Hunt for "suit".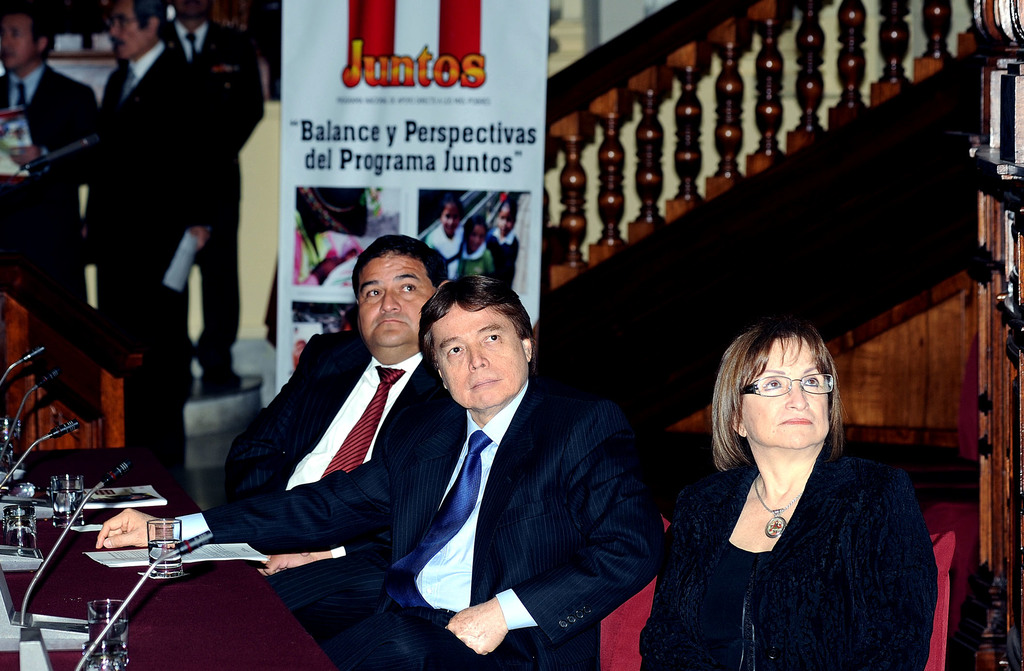
Hunted down at bbox(641, 439, 938, 670).
